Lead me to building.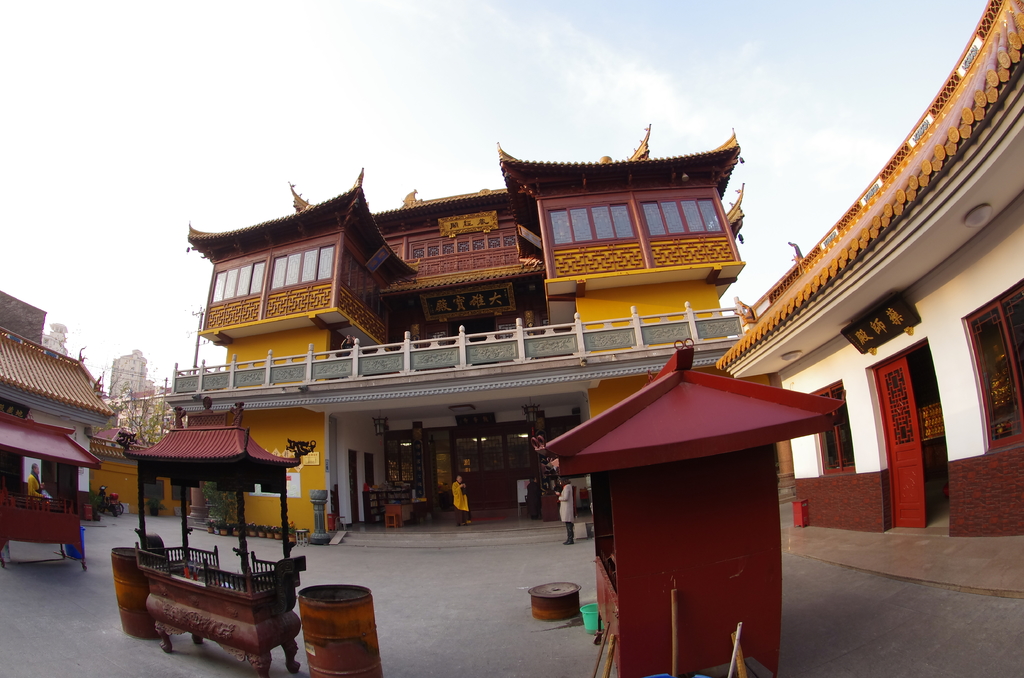
Lead to detection(0, 296, 120, 568).
